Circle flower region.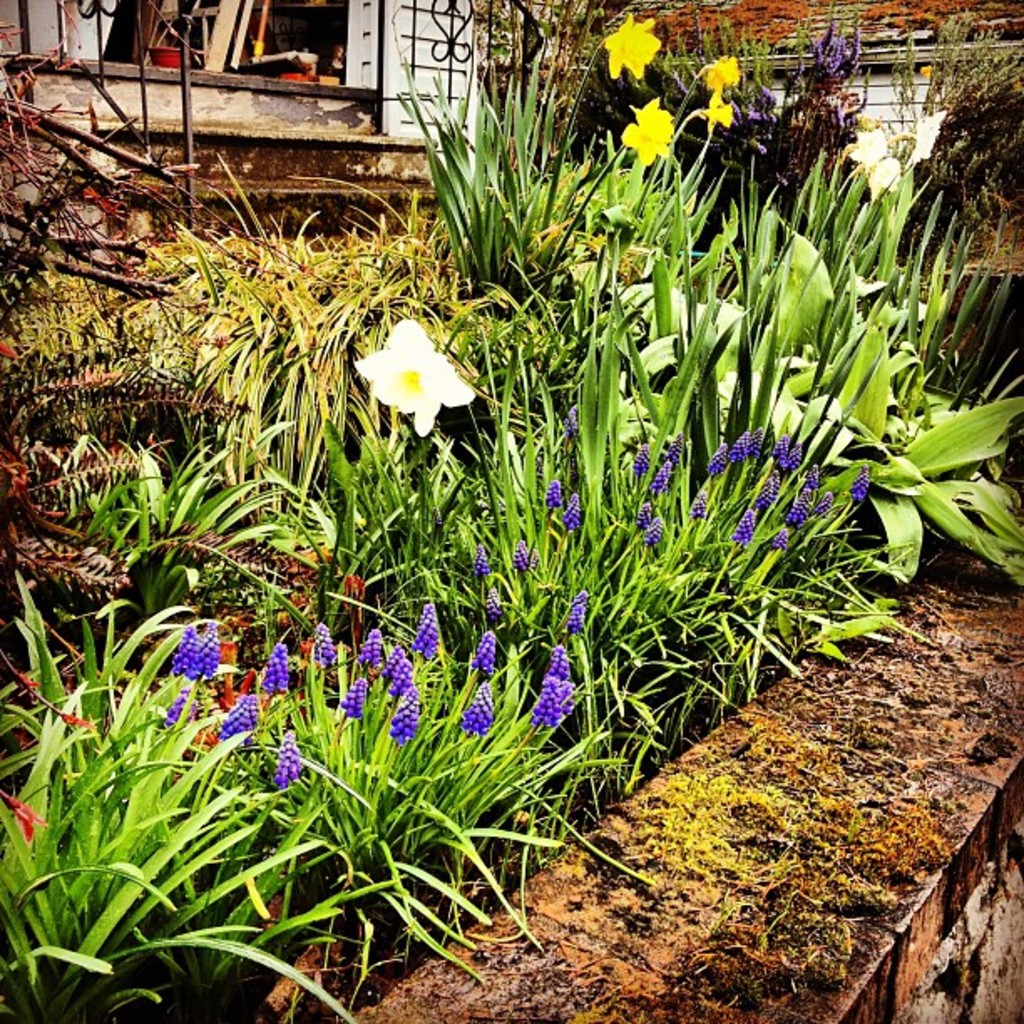
Region: [171,616,226,681].
